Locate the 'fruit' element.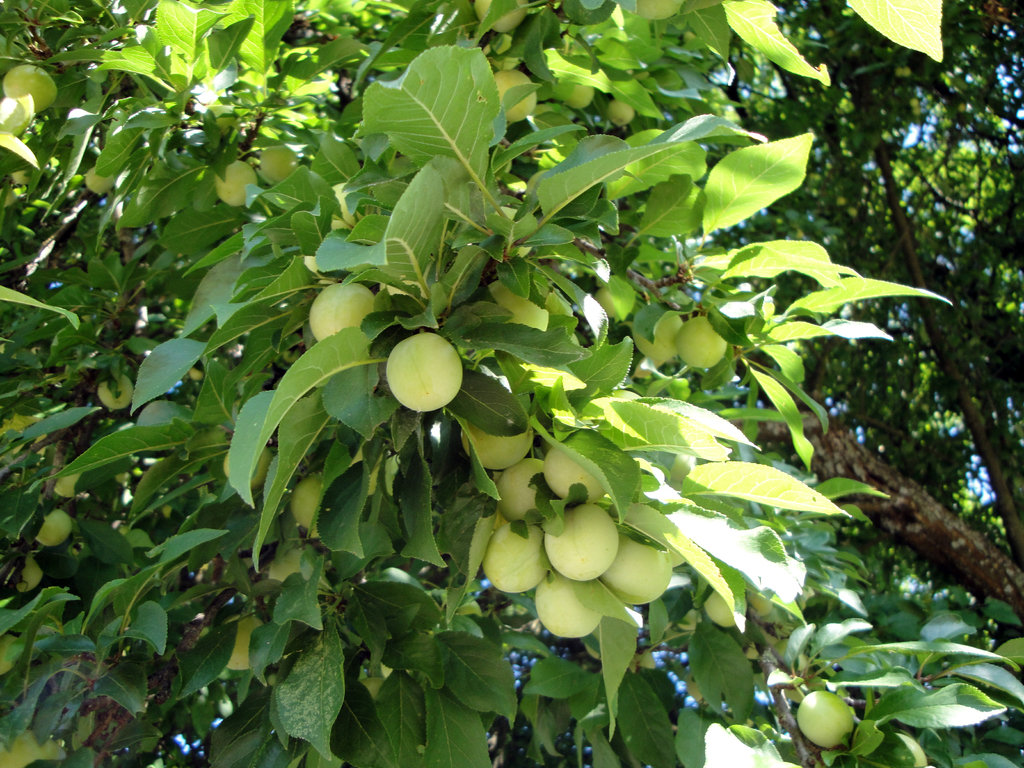
Element bbox: l=98, t=375, r=134, b=409.
